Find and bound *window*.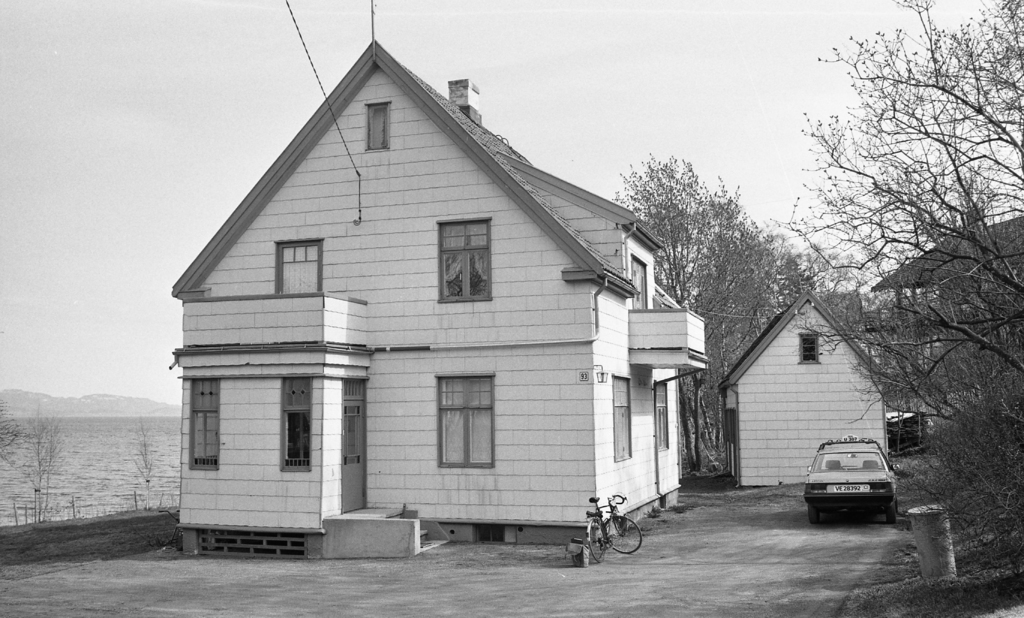
Bound: bbox=[436, 375, 495, 469].
